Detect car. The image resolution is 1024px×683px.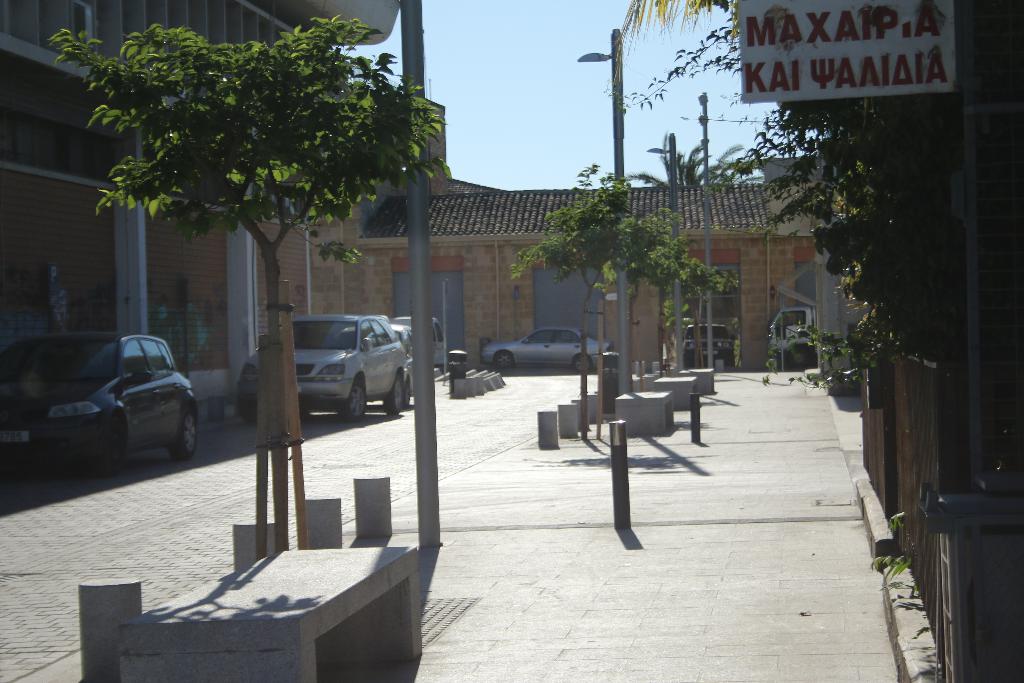
left=474, top=322, right=614, bottom=373.
